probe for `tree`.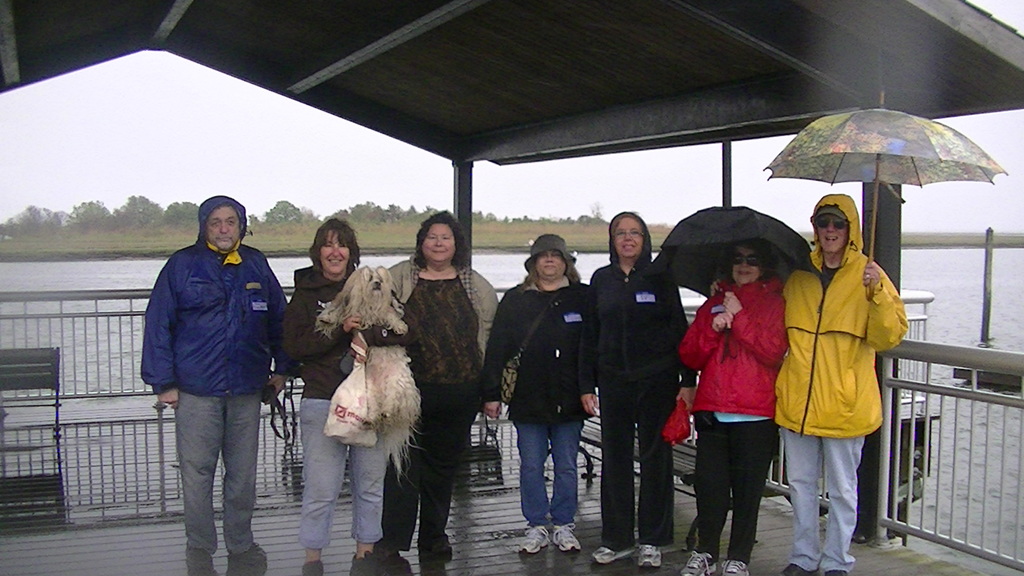
Probe result: {"x1": 113, "y1": 195, "x2": 166, "y2": 225}.
